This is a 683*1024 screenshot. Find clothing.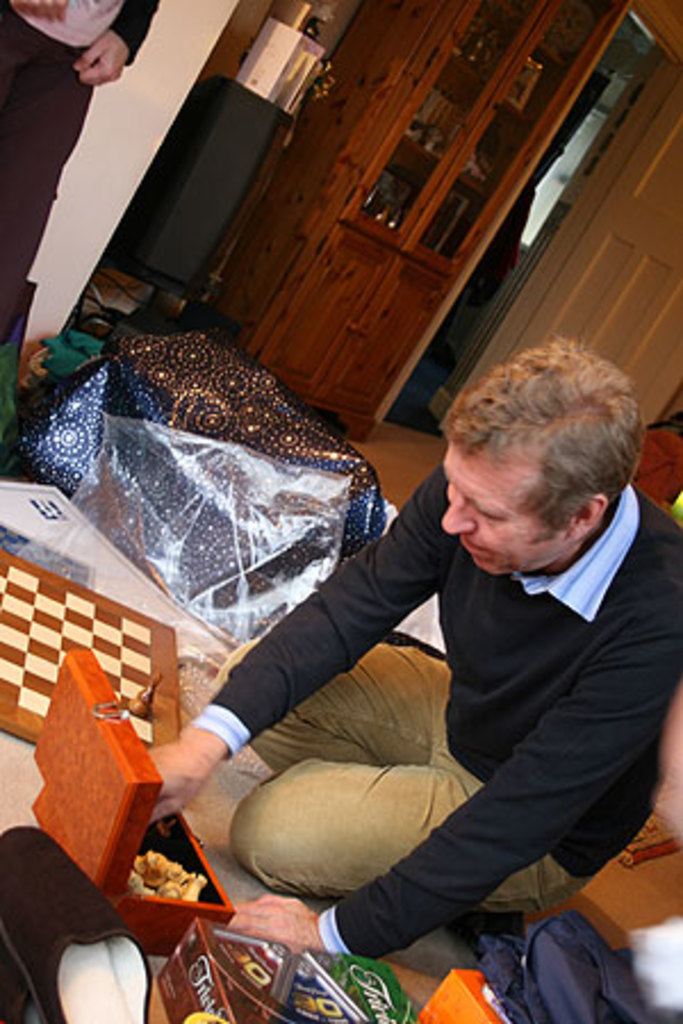
Bounding box: 0 0 164 344.
